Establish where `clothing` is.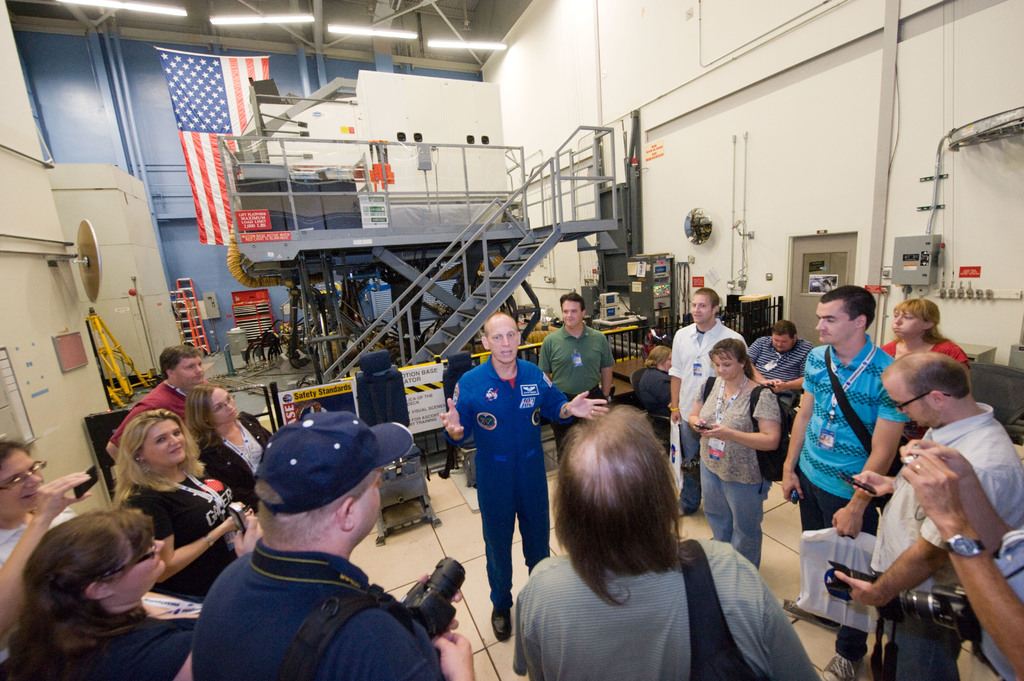
Established at region(0, 606, 198, 680).
